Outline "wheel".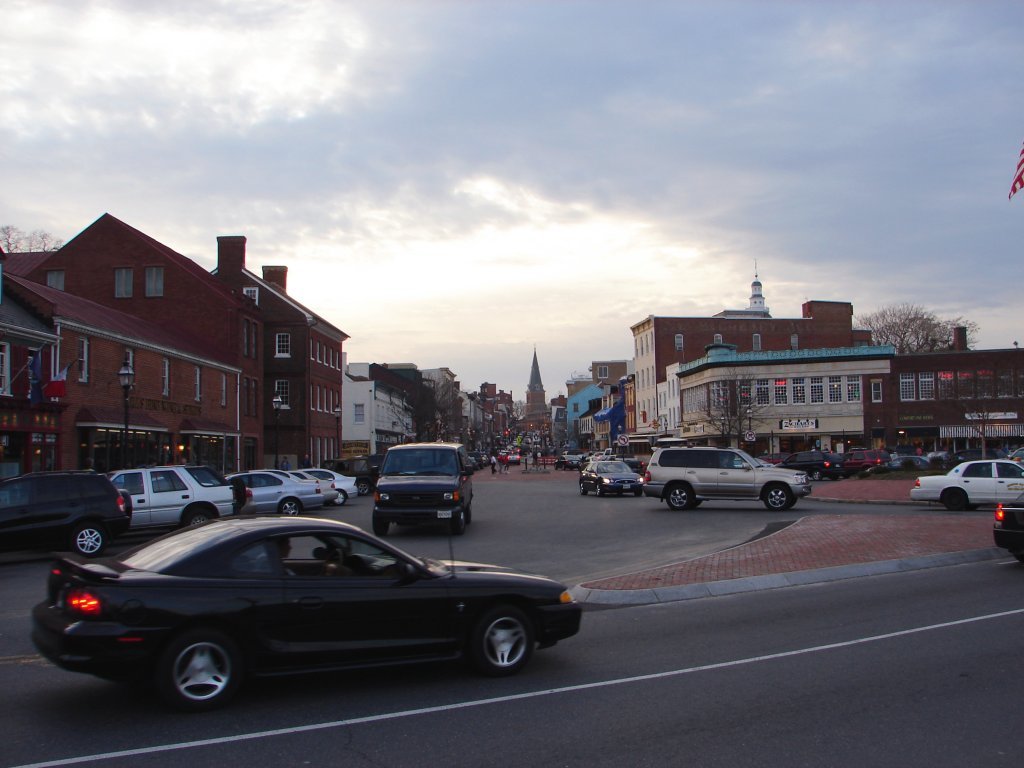
Outline: BBox(556, 467, 557, 471).
